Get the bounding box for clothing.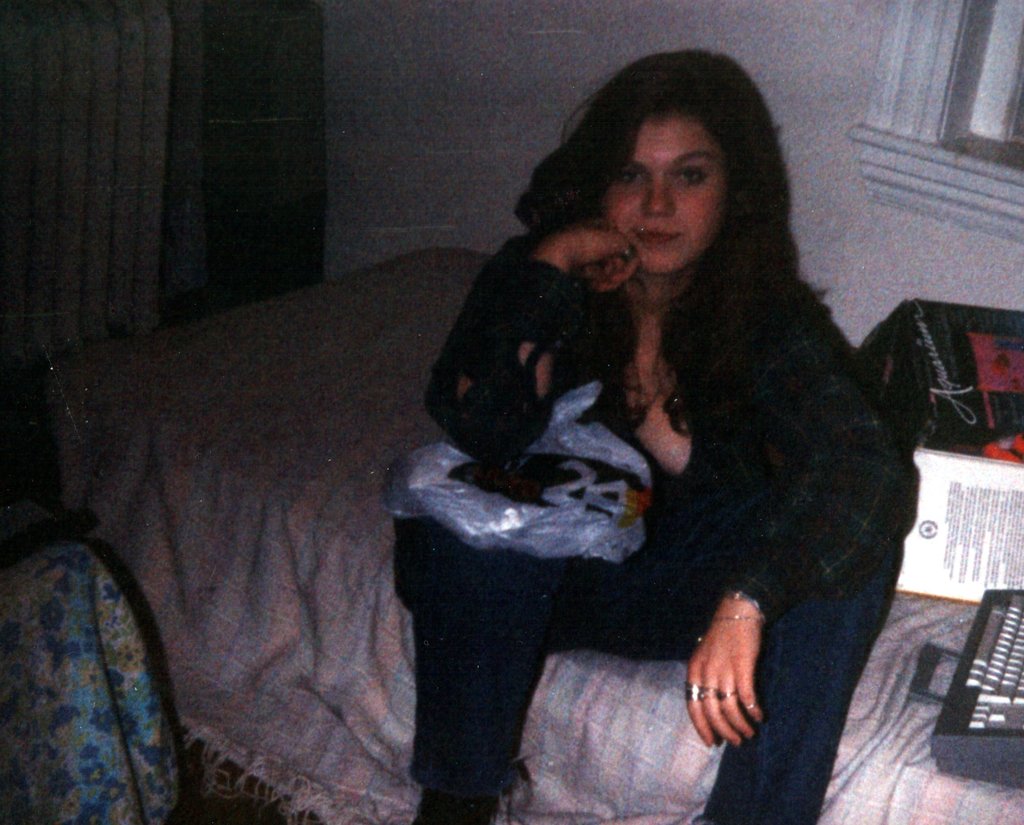
bbox=(433, 124, 915, 811).
